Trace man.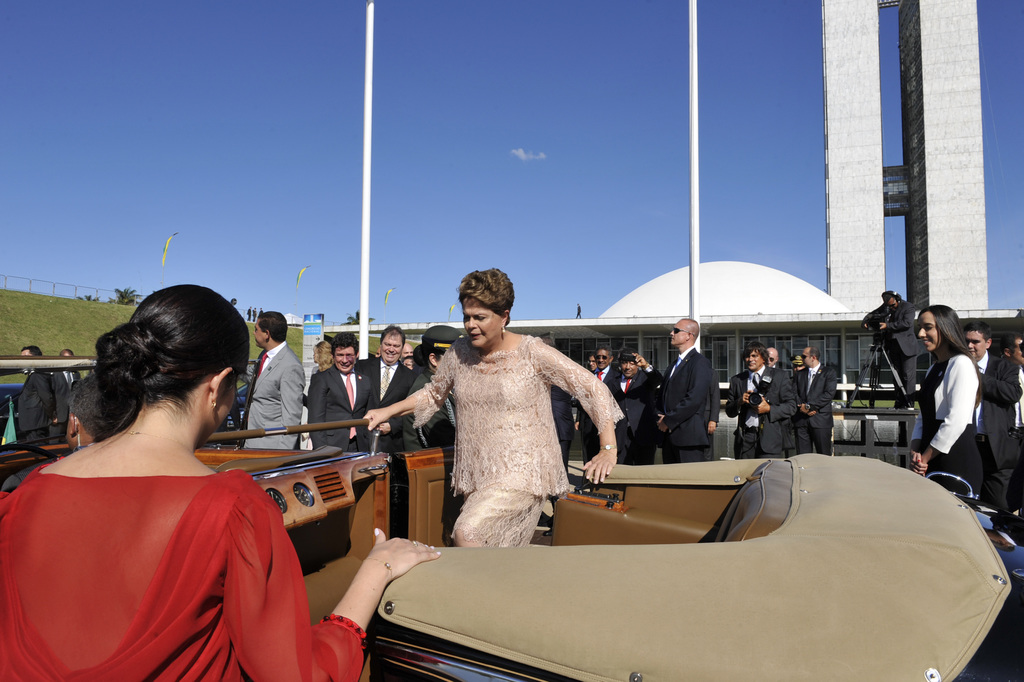
Traced to box=[652, 329, 741, 471].
